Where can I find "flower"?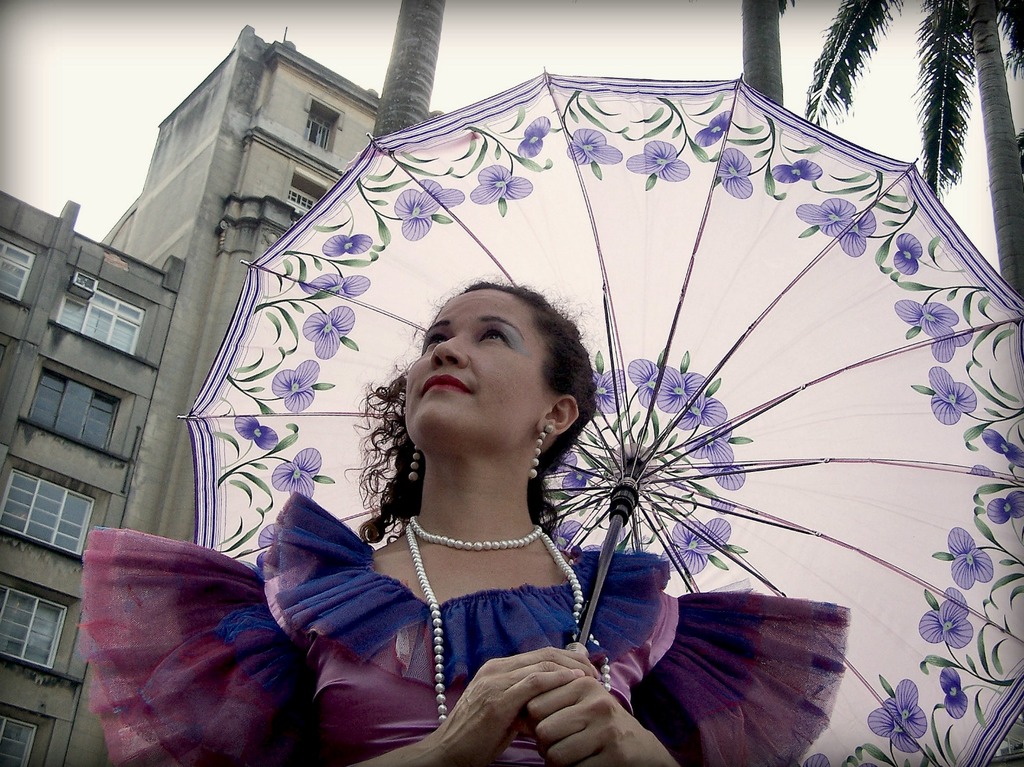
You can find it at l=842, t=212, r=874, b=262.
